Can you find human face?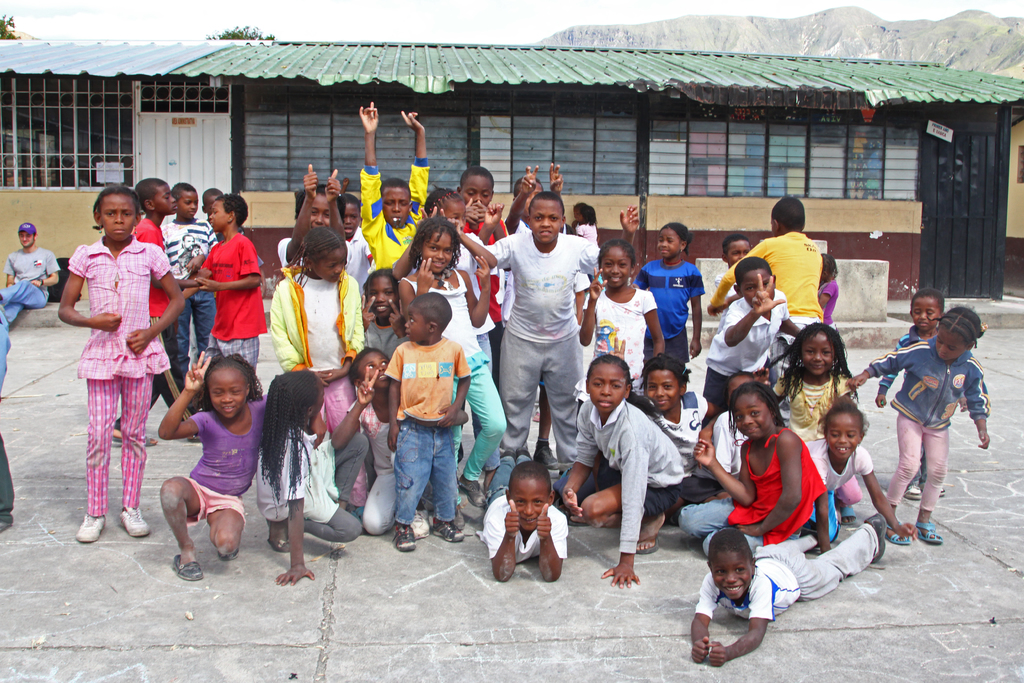
Yes, bounding box: 735, 394, 771, 440.
